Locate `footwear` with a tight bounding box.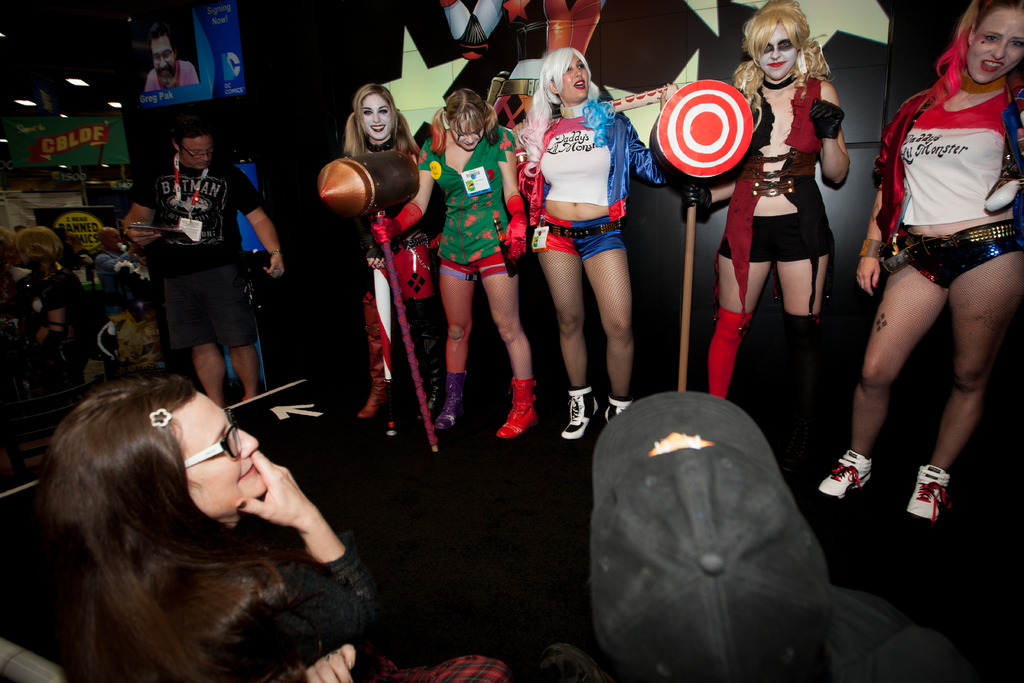
bbox=(405, 295, 447, 422).
